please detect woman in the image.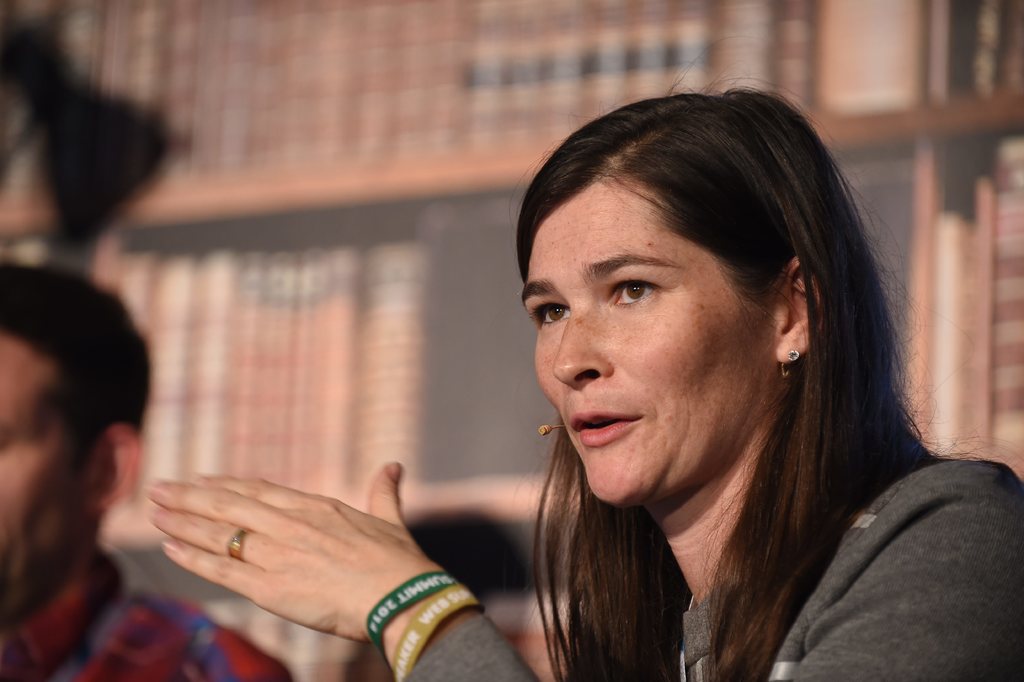
<region>148, 65, 1023, 681</region>.
